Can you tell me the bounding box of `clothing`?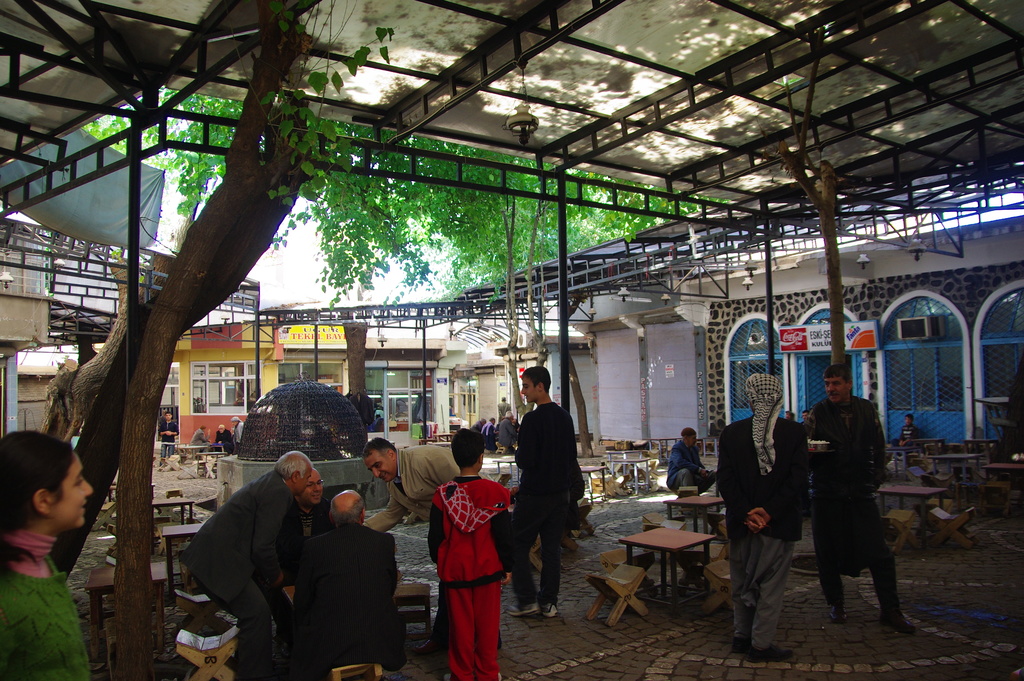
x1=188, y1=429, x2=211, y2=450.
